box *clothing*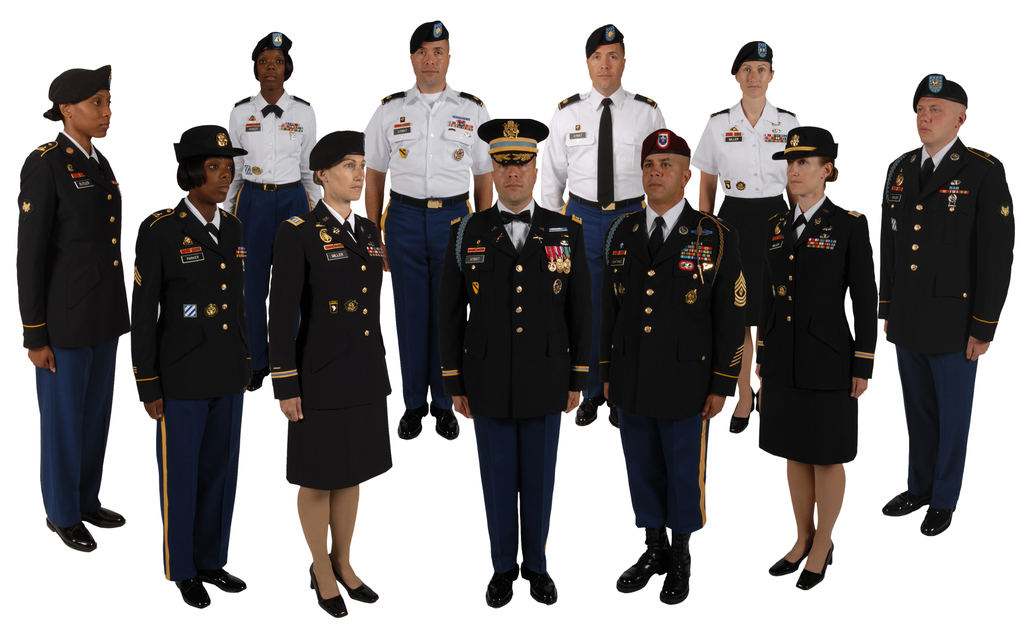
(361,74,493,420)
